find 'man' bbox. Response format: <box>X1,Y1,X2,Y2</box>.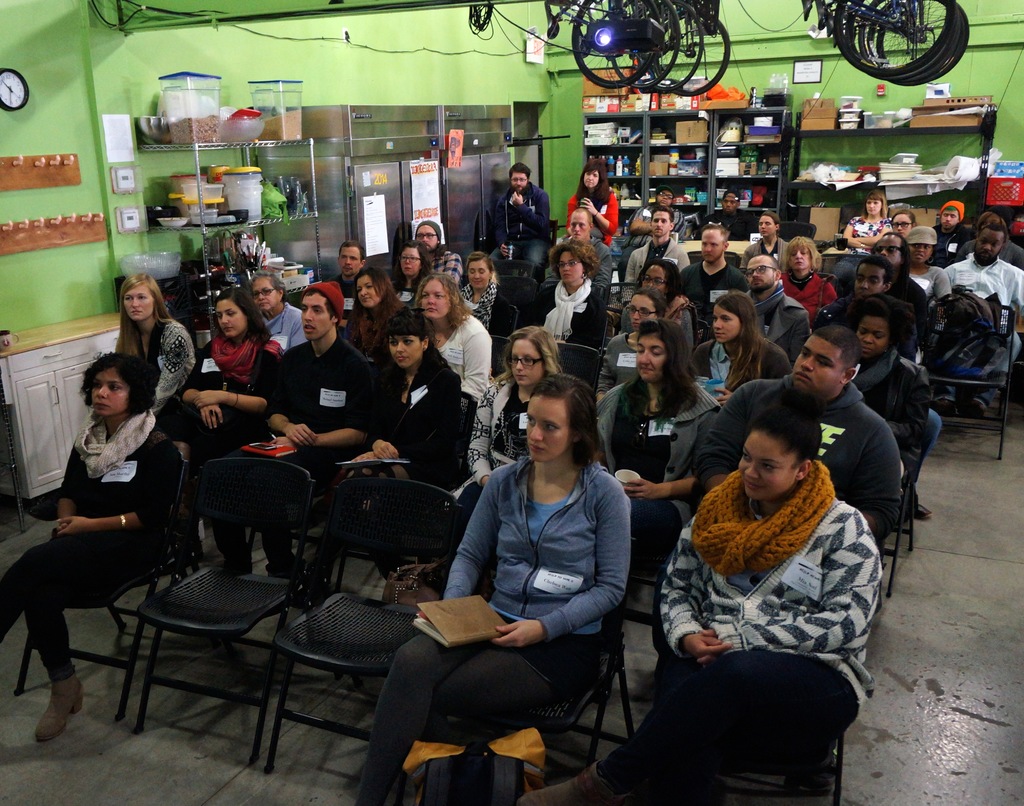
<box>931,198,976,265</box>.
